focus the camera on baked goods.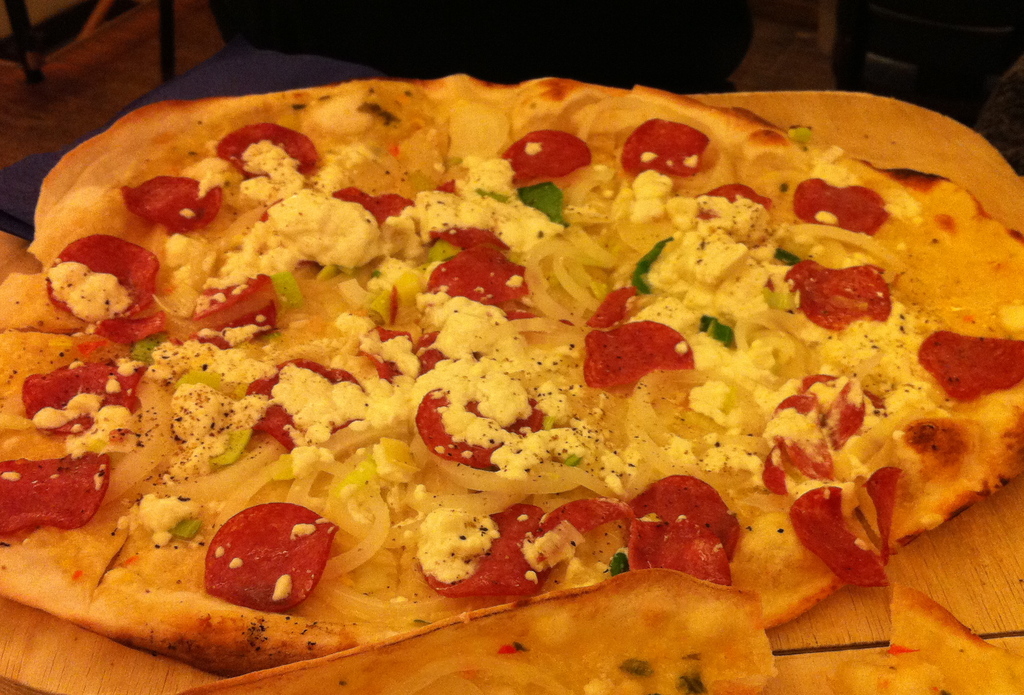
Focus region: bbox=[0, 69, 1023, 679].
